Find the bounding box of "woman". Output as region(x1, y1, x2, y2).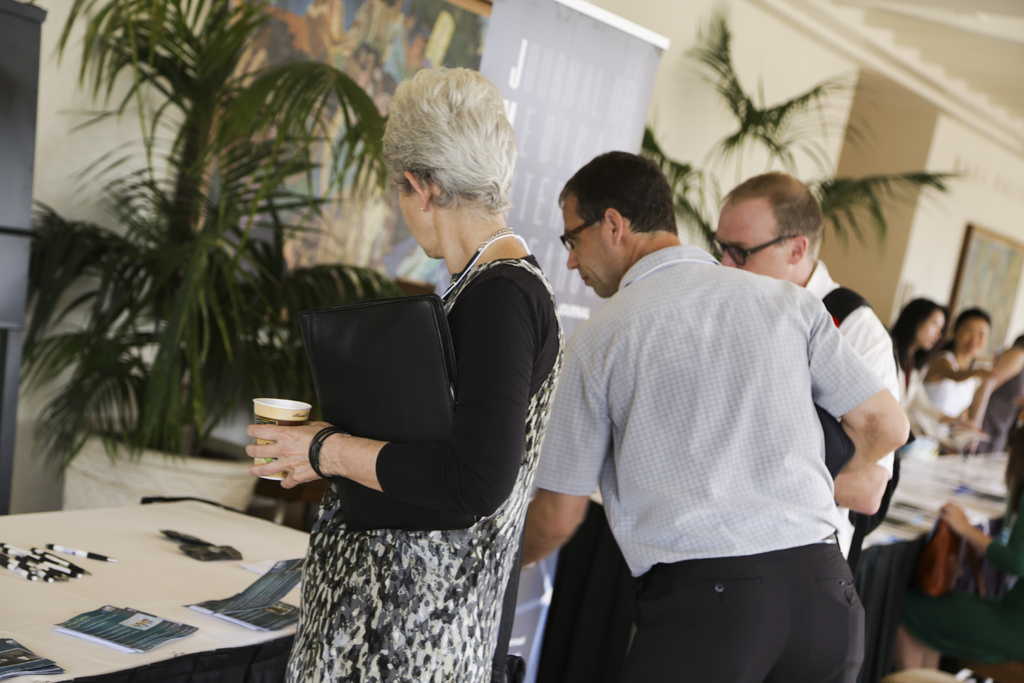
region(890, 309, 996, 450).
